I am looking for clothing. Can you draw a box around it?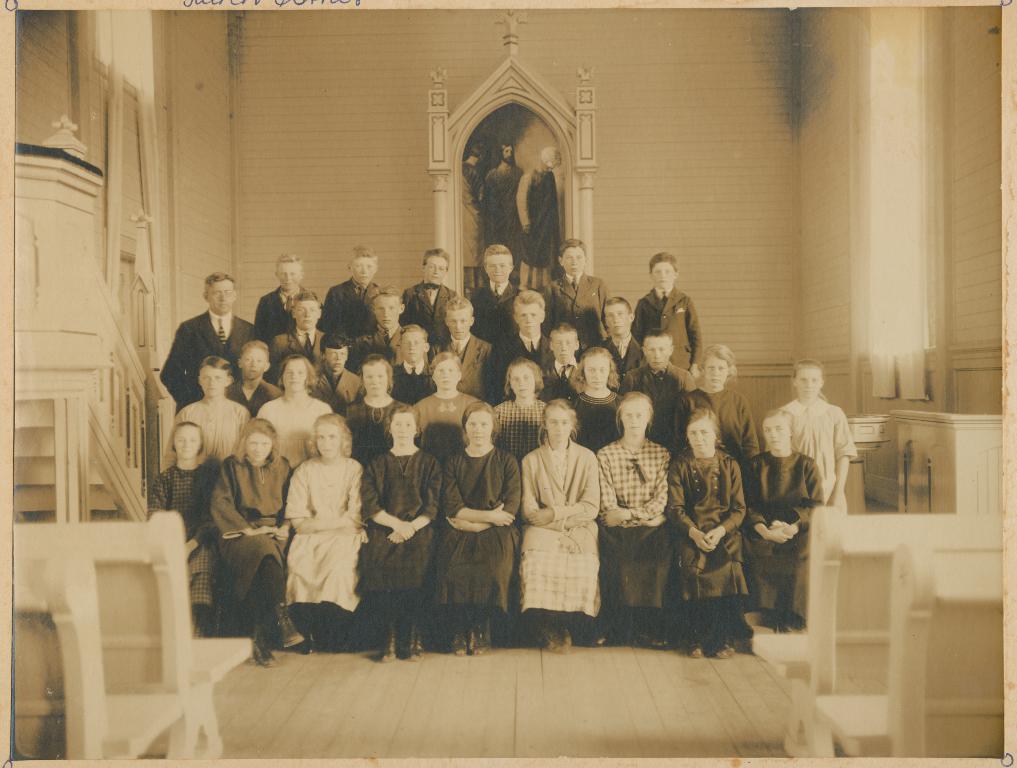
Sure, the bounding box is bbox=[287, 456, 376, 610].
